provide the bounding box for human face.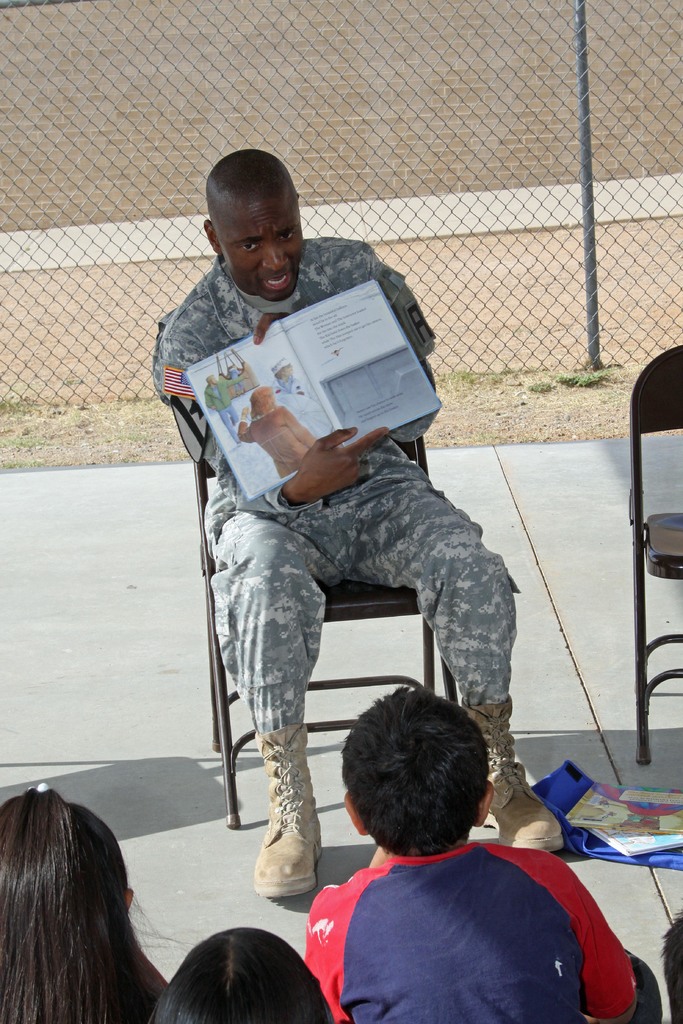
x1=216, y1=205, x2=303, y2=297.
